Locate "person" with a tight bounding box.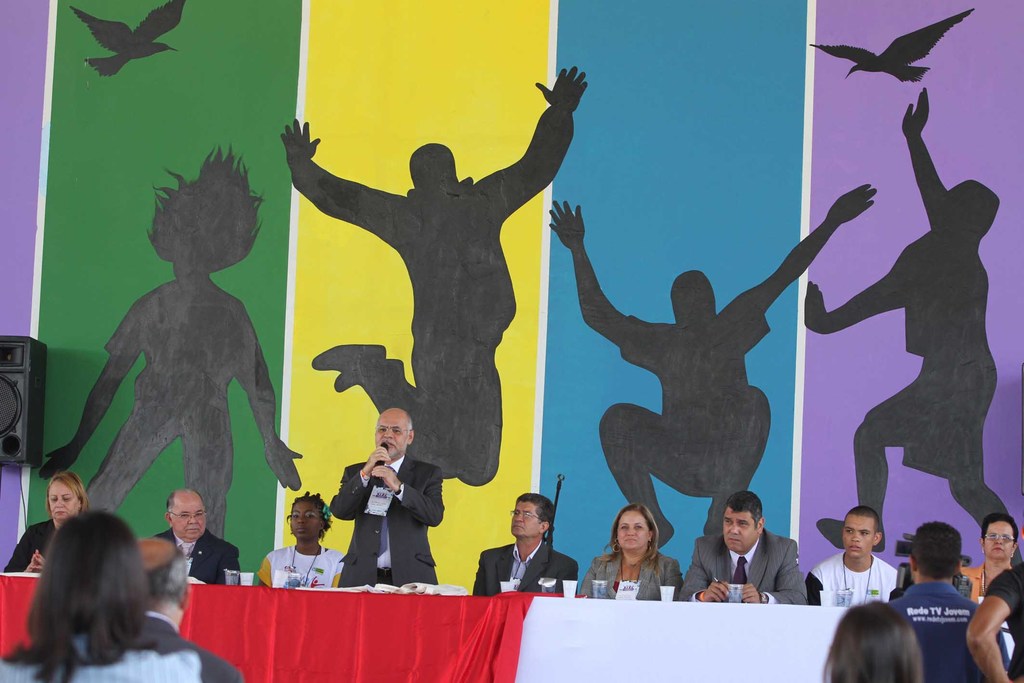
[808, 503, 902, 608].
